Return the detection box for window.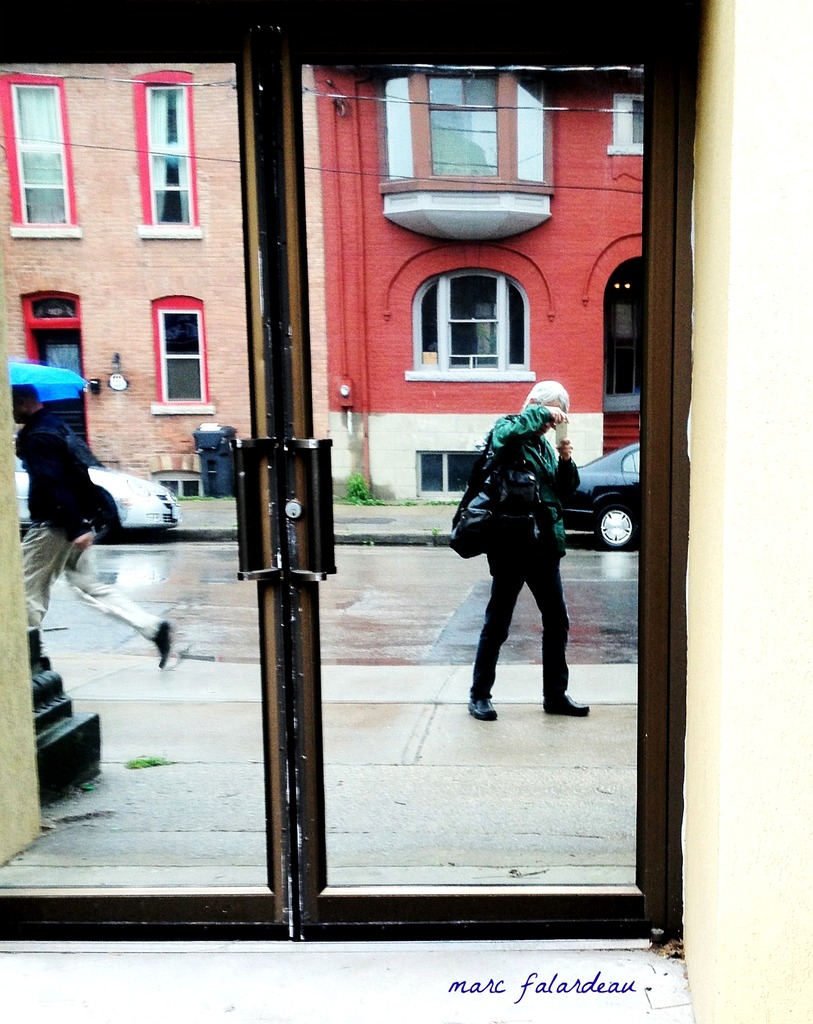
rect(0, 4, 670, 954).
